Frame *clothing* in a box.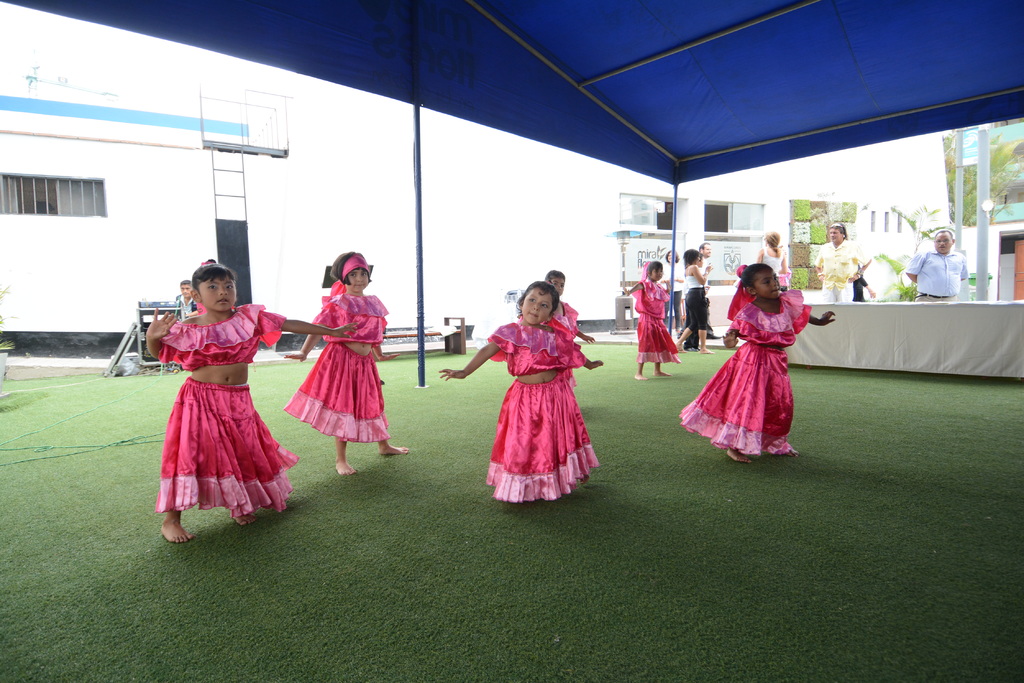
Rect(483, 316, 594, 510).
